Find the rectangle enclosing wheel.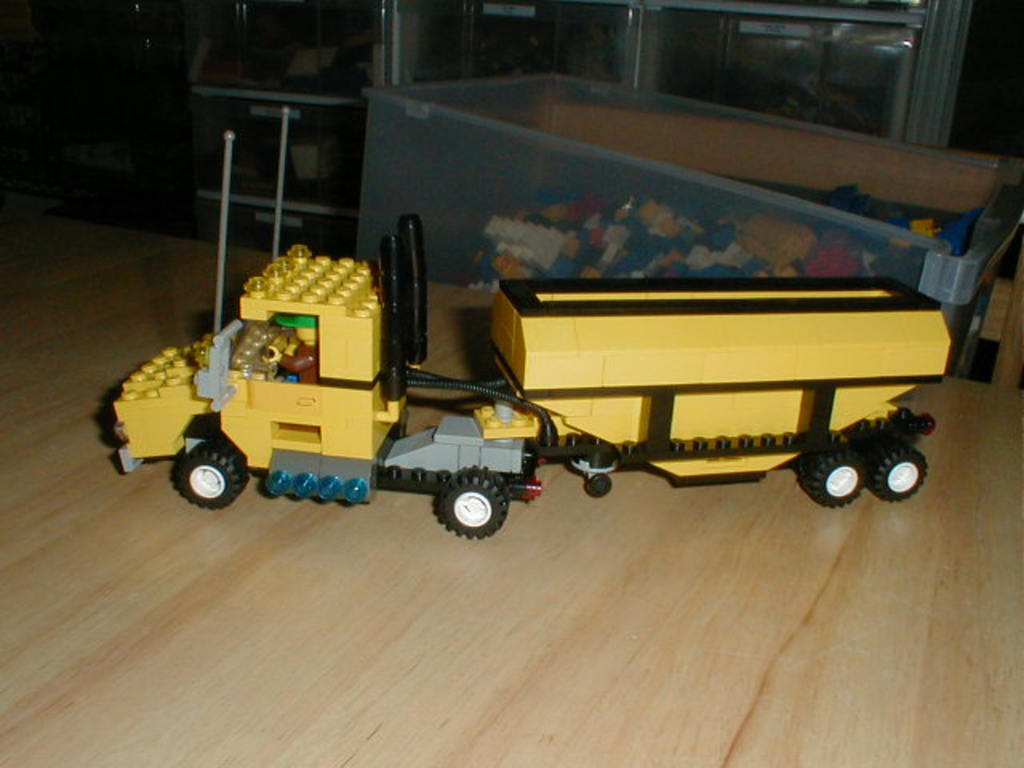
424,469,518,547.
